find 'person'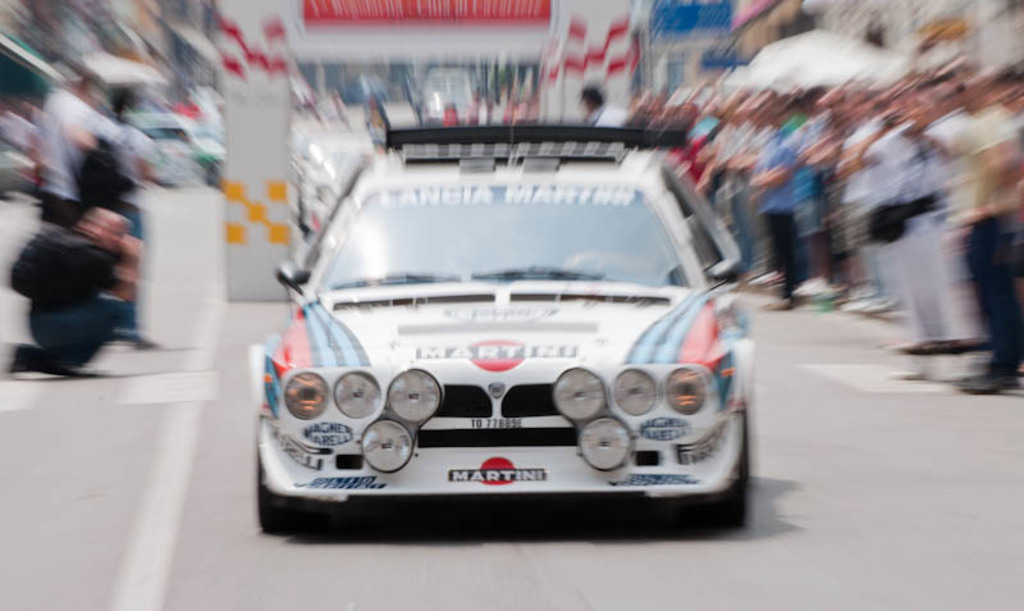
region(840, 91, 965, 387)
